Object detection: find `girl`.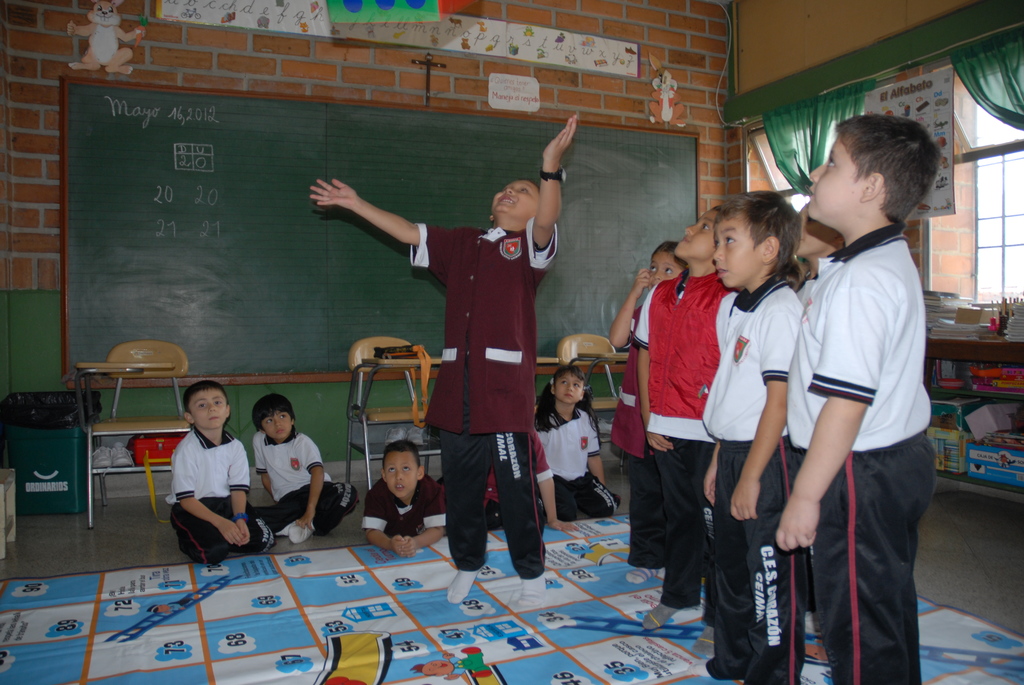
<bbox>534, 365, 620, 519</bbox>.
